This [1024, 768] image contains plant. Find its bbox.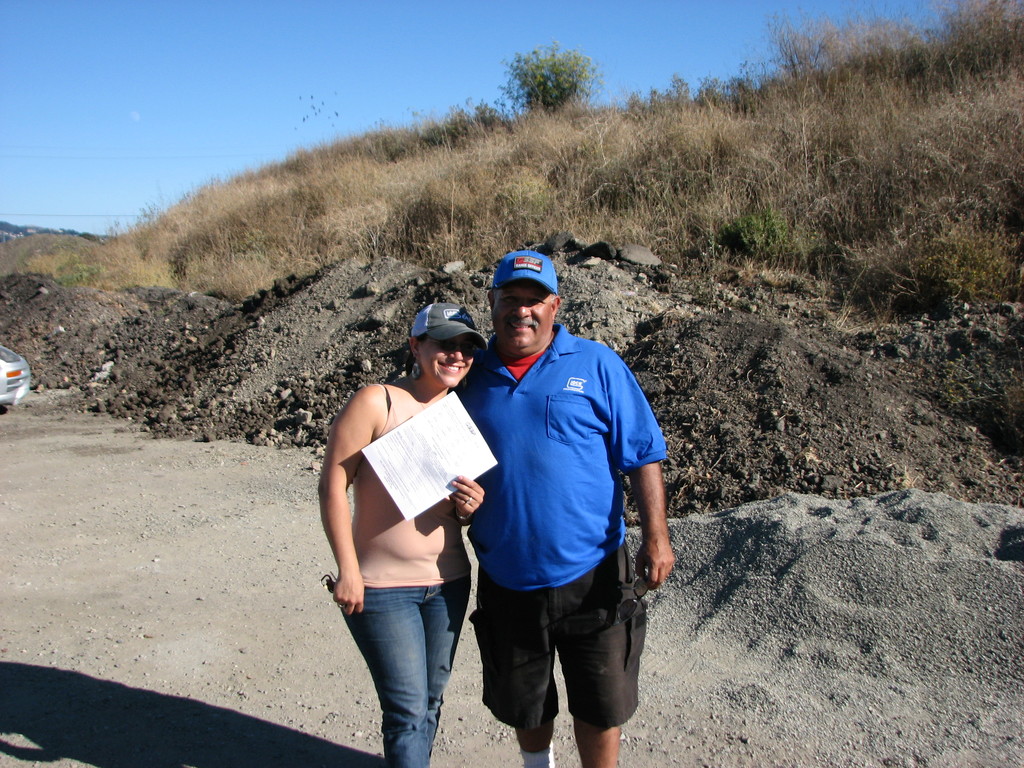
[728, 202, 786, 263].
